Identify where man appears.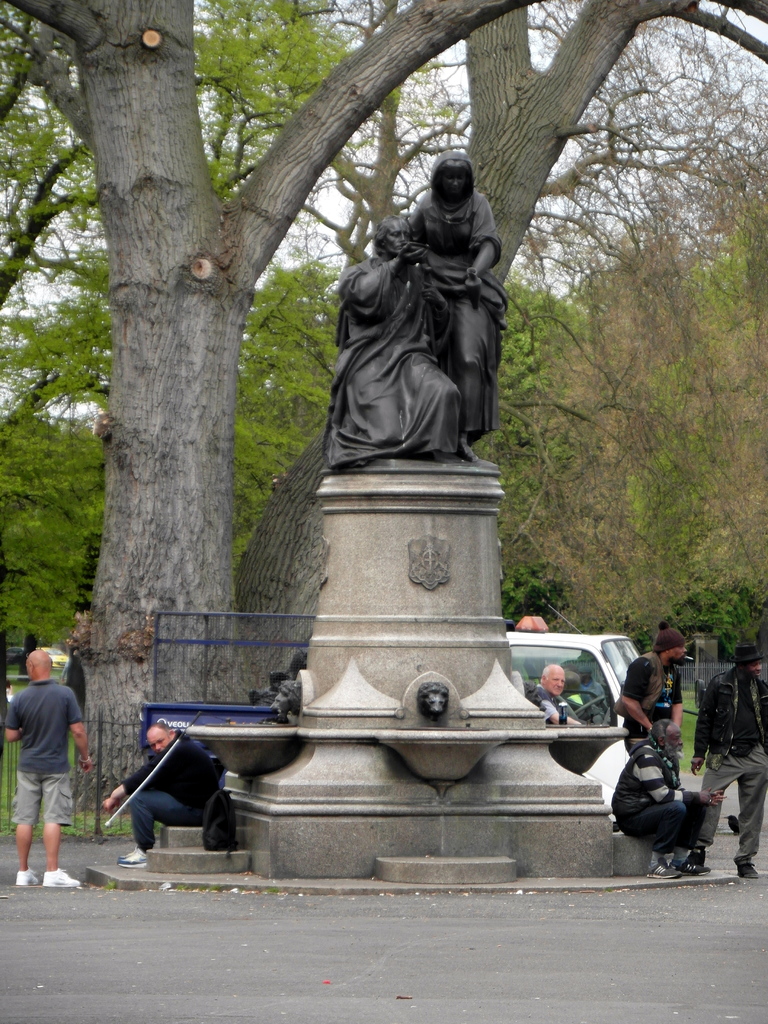
Appears at {"x1": 674, "y1": 648, "x2": 767, "y2": 881}.
